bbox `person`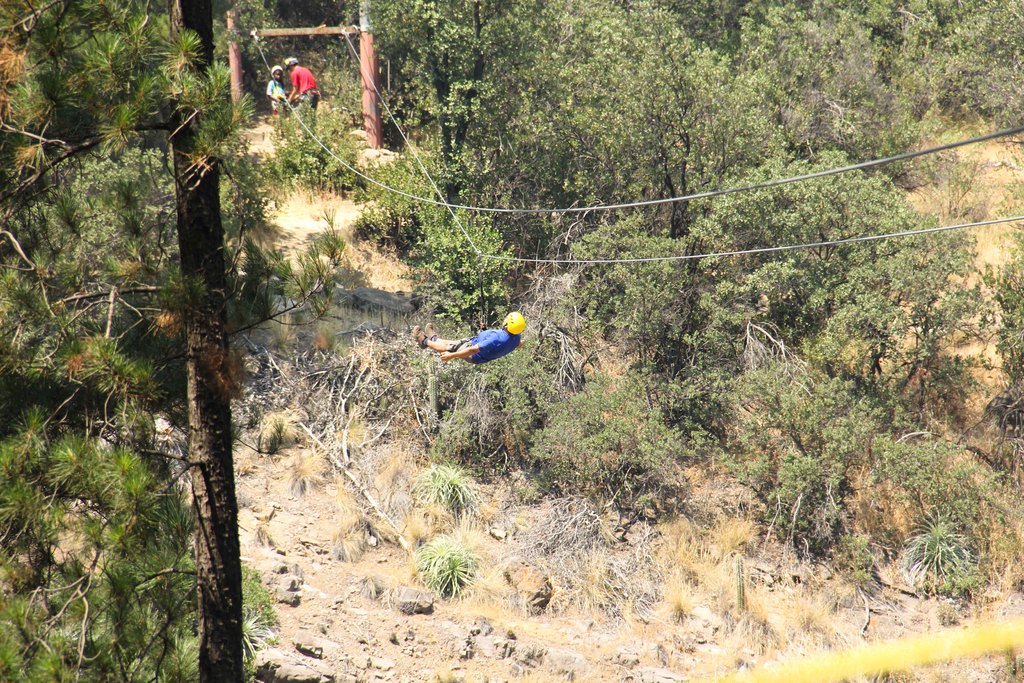
[left=267, top=63, right=292, bottom=119]
